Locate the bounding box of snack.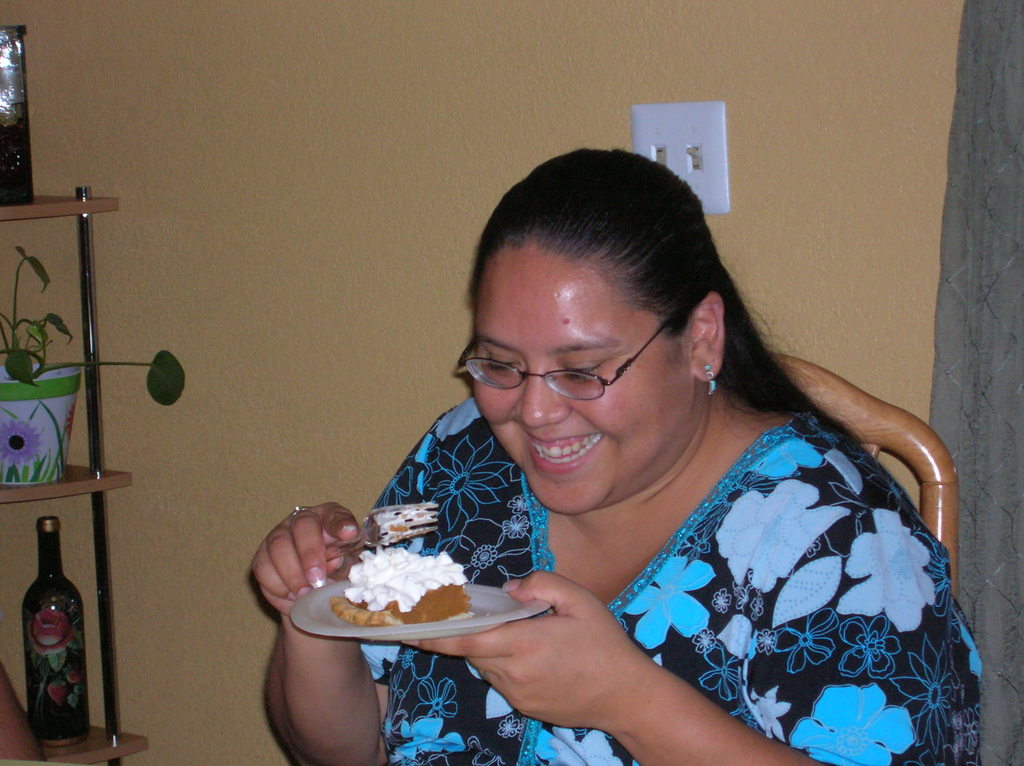
Bounding box: [left=330, top=556, right=486, bottom=634].
